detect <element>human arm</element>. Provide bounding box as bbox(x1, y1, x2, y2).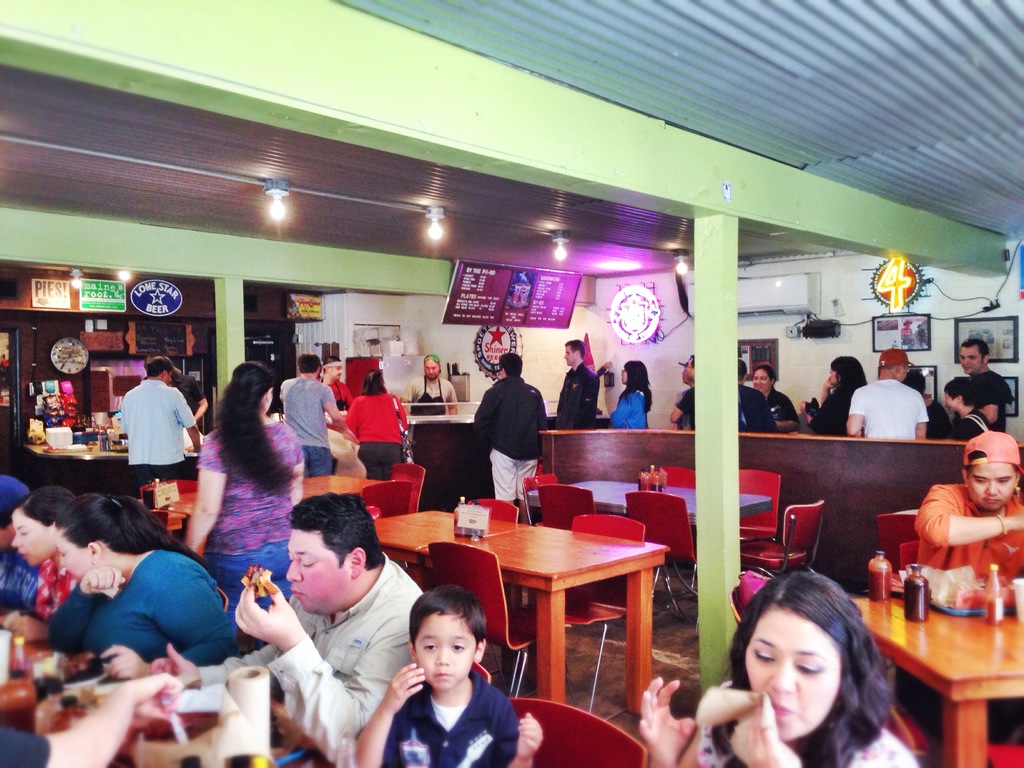
bbox(228, 573, 416, 767).
